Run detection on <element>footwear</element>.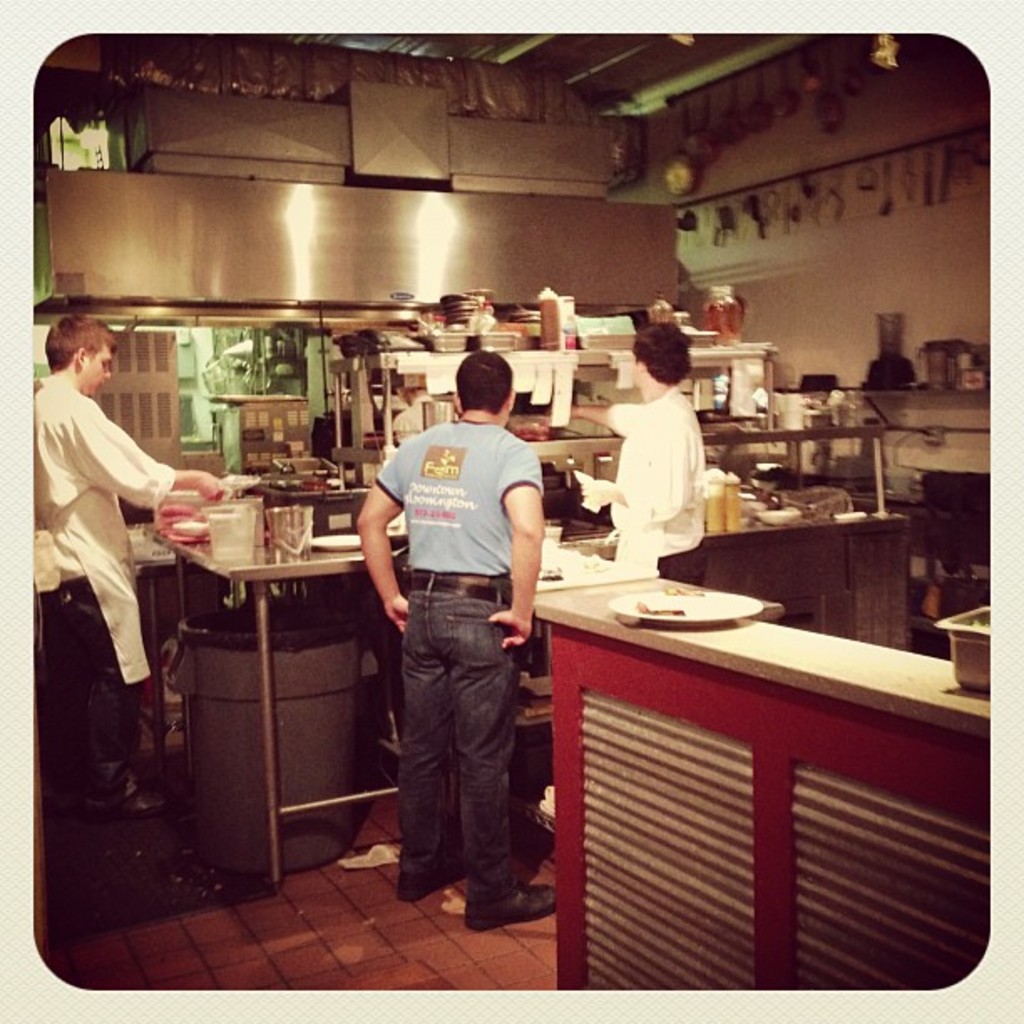
Result: left=457, top=875, right=561, bottom=929.
